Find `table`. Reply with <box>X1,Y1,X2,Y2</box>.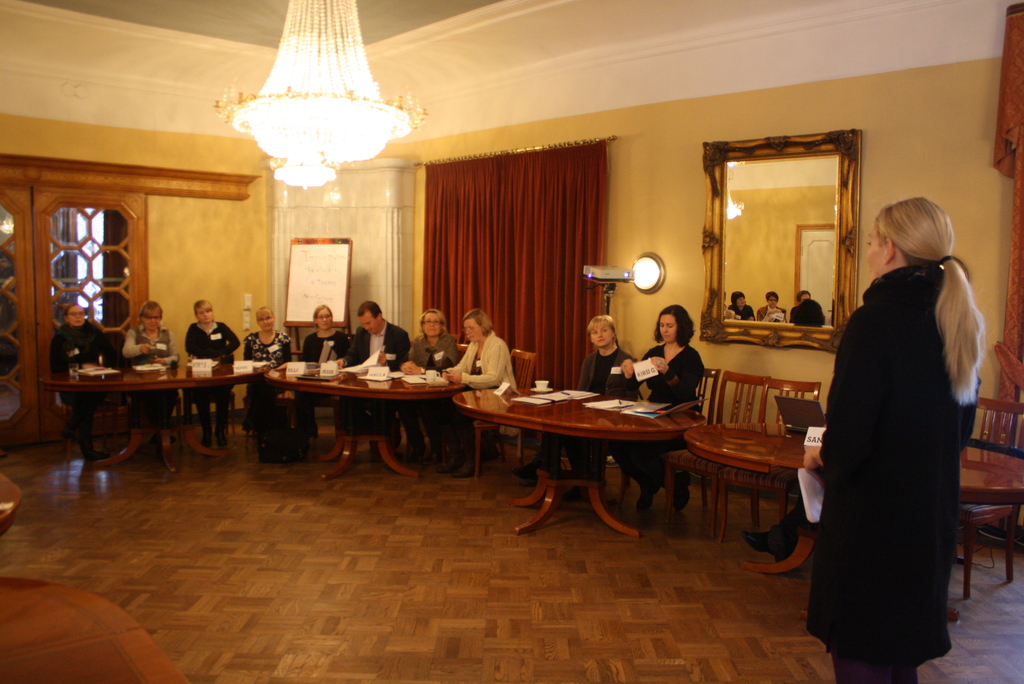
<box>686,413,1023,626</box>.
